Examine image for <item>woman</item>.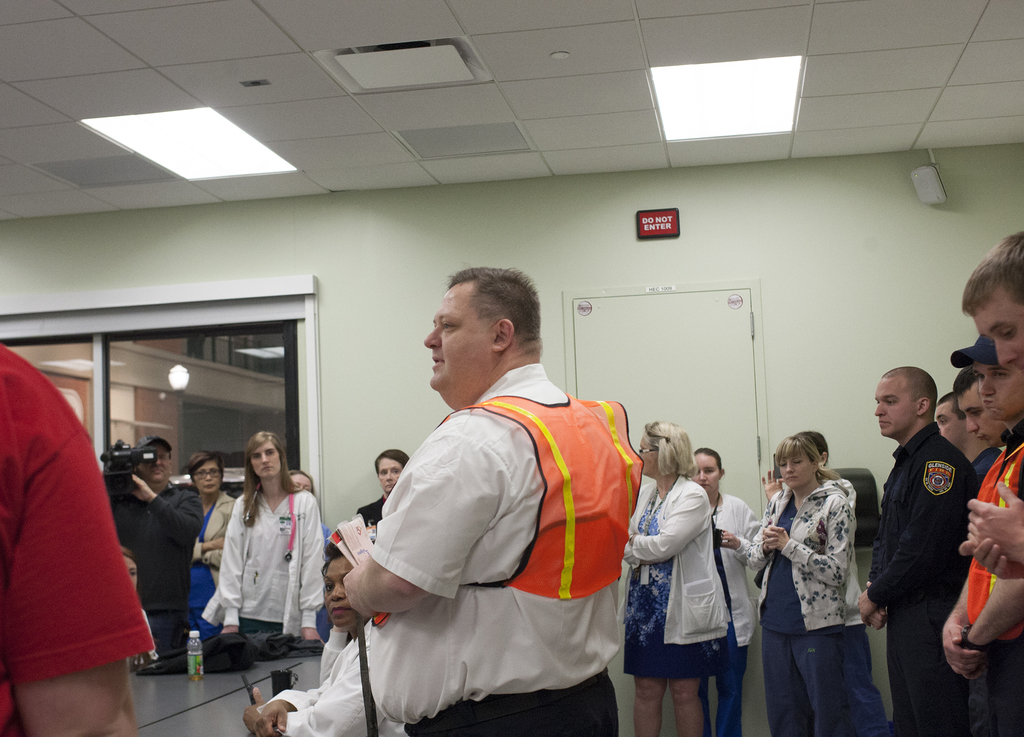
Examination result: (689, 449, 757, 730).
